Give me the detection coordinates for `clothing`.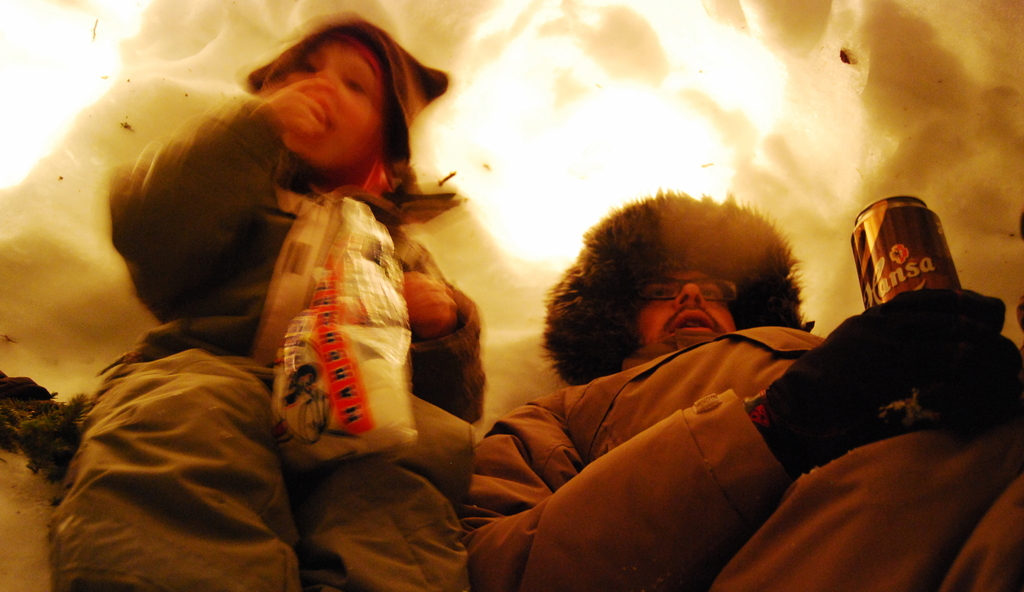
[left=47, top=97, right=467, bottom=591].
